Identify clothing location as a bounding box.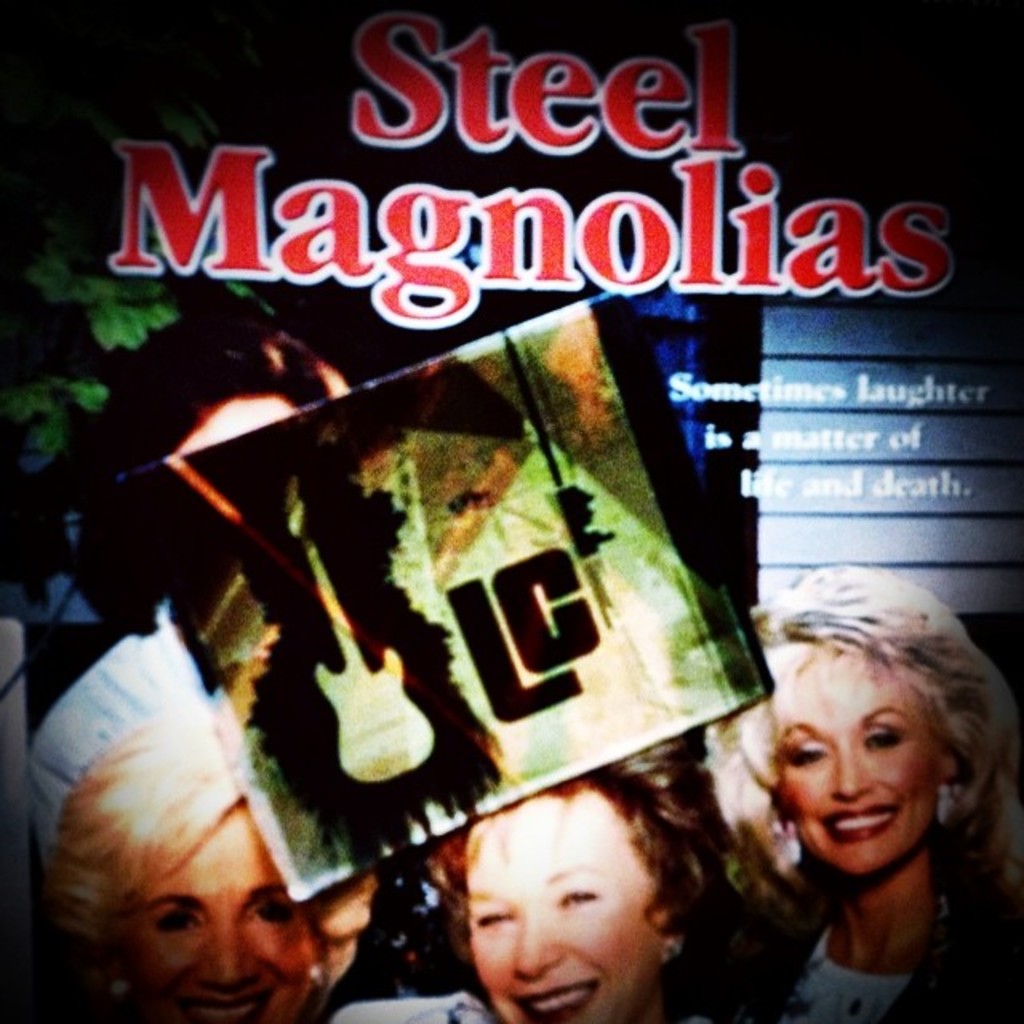
detection(310, 990, 528, 1022).
